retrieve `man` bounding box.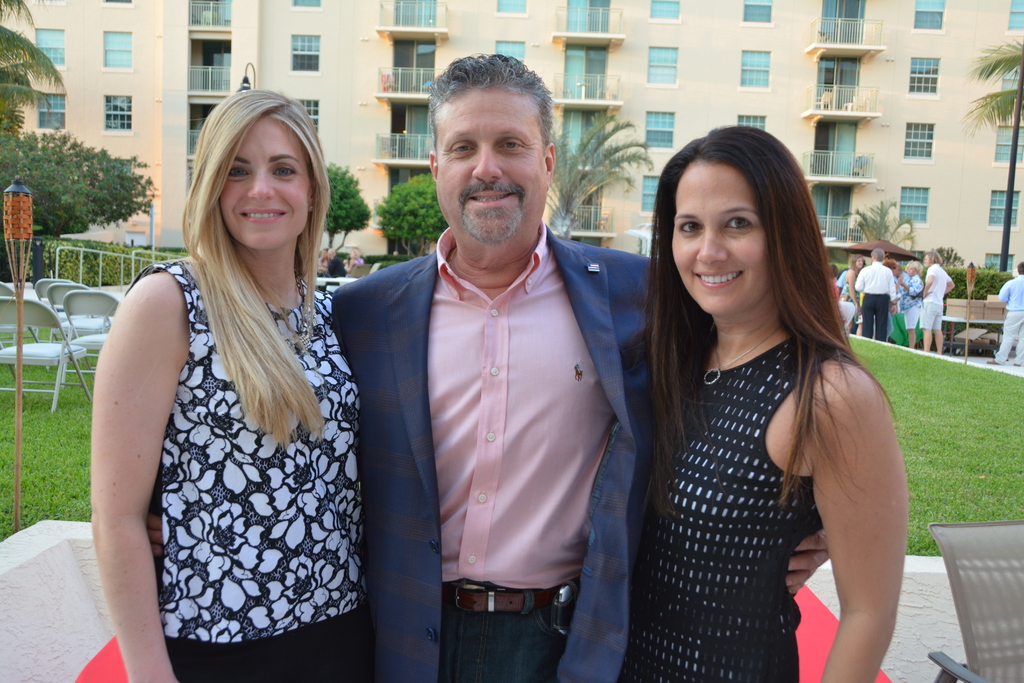
Bounding box: region(853, 248, 899, 341).
